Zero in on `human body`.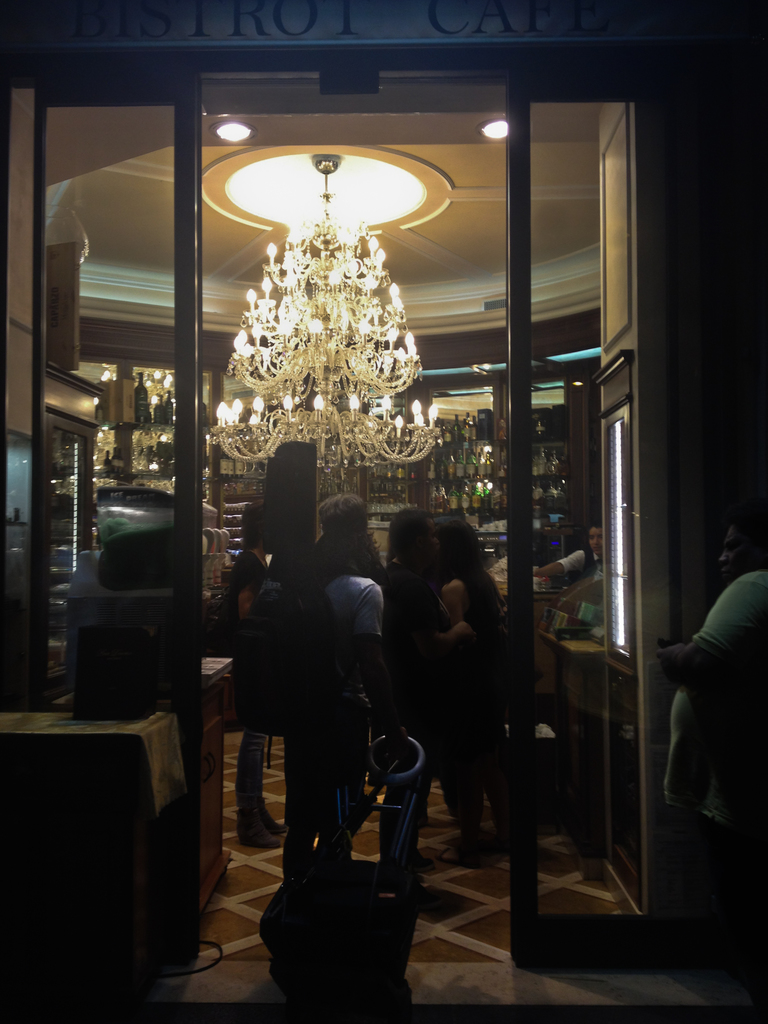
Zeroed in: x1=282 y1=496 x2=407 y2=879.
